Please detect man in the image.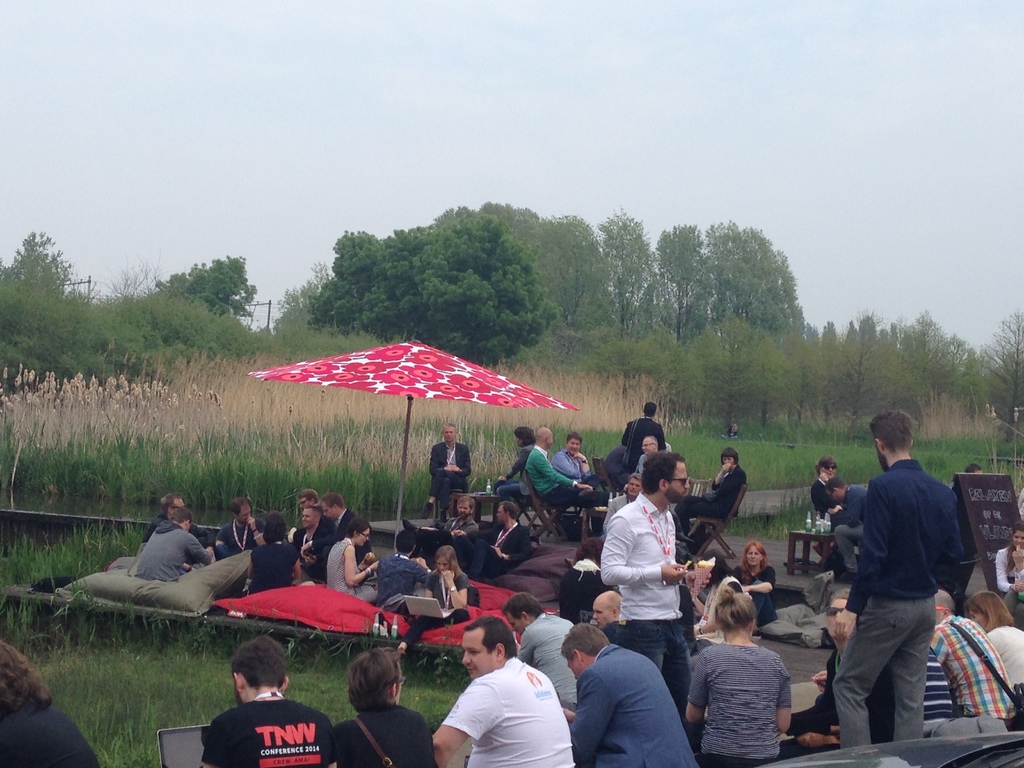
box=[395, 490, 476, 563].
